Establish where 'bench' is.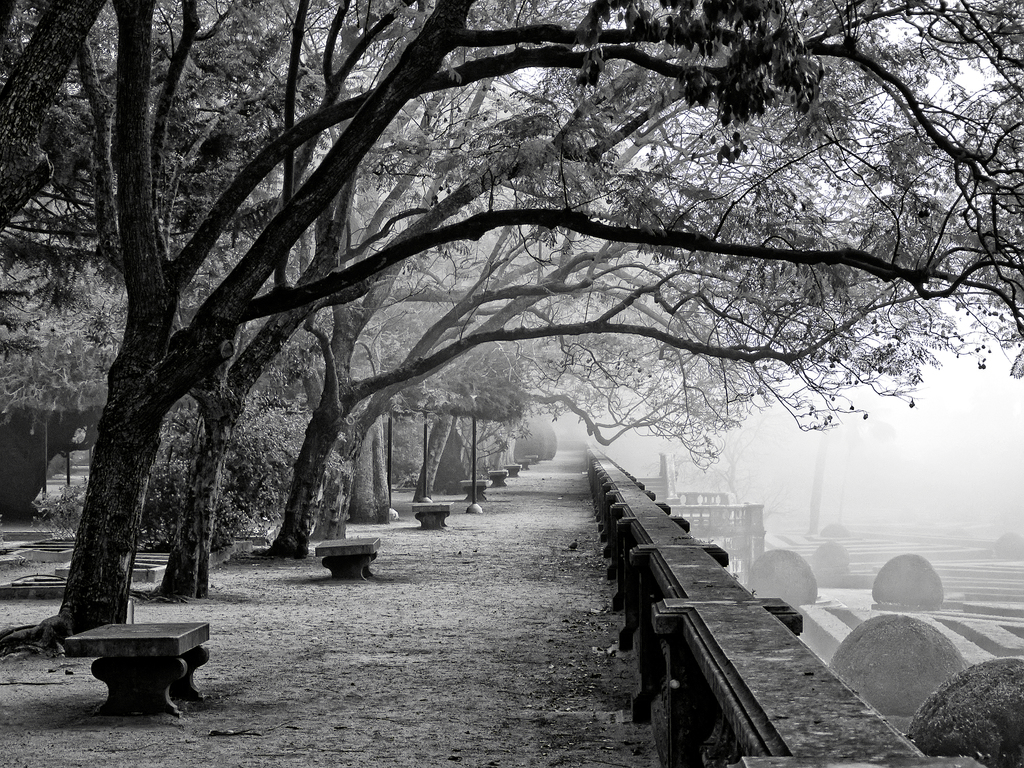
Established at (506,463,520,476).
